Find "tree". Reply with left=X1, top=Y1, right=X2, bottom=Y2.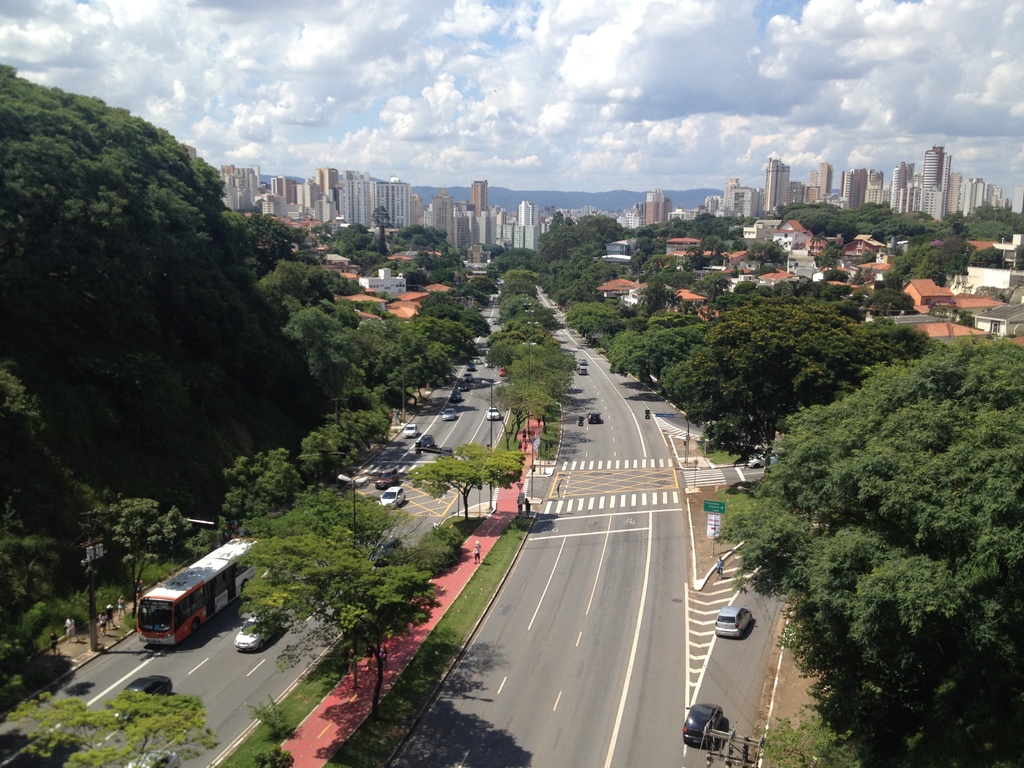
left=705, top=287, right=916, bottom=408.
